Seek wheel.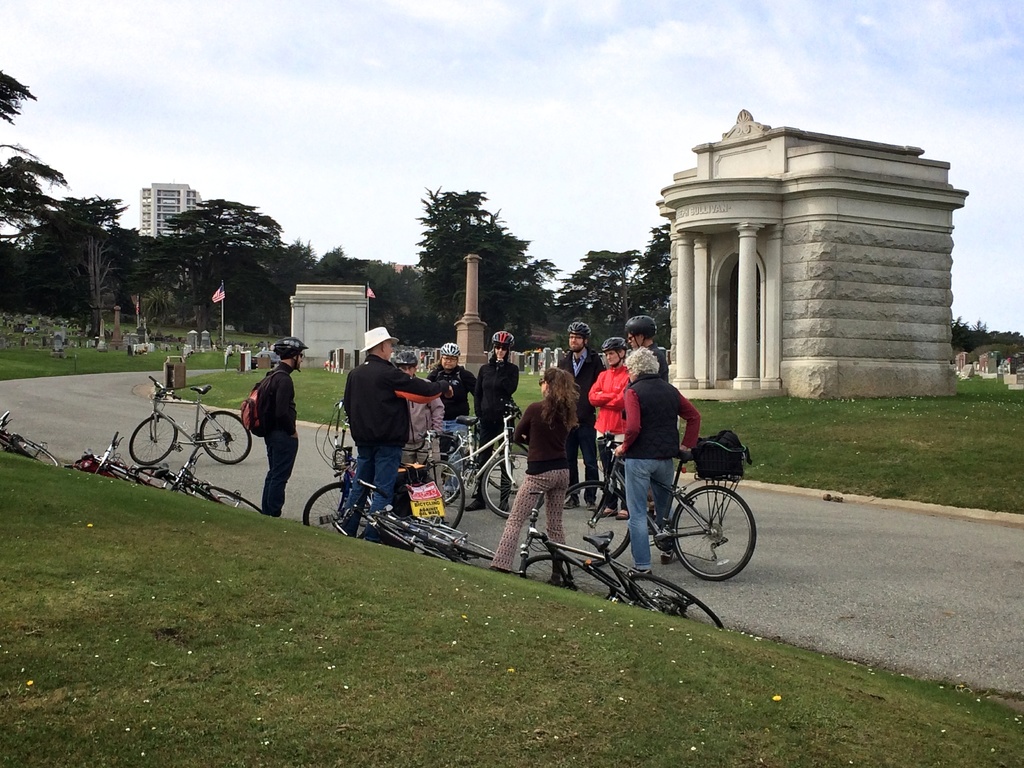
bbox=[301, 481, 376, 538].
